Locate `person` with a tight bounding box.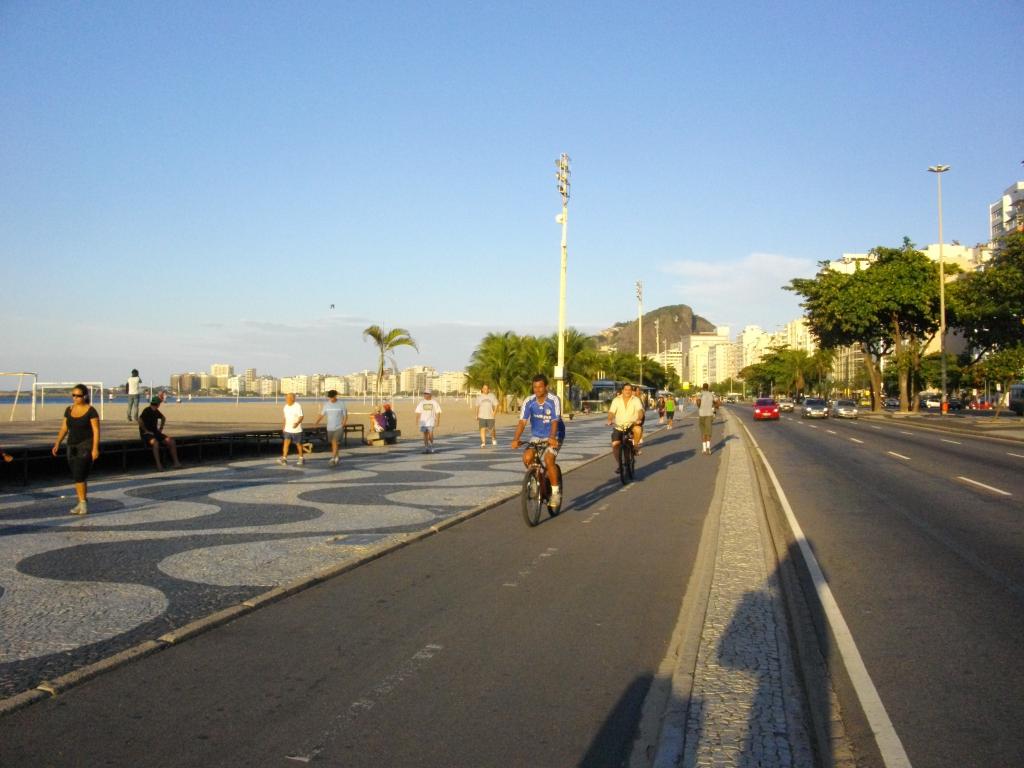
[694,381,723,454].
